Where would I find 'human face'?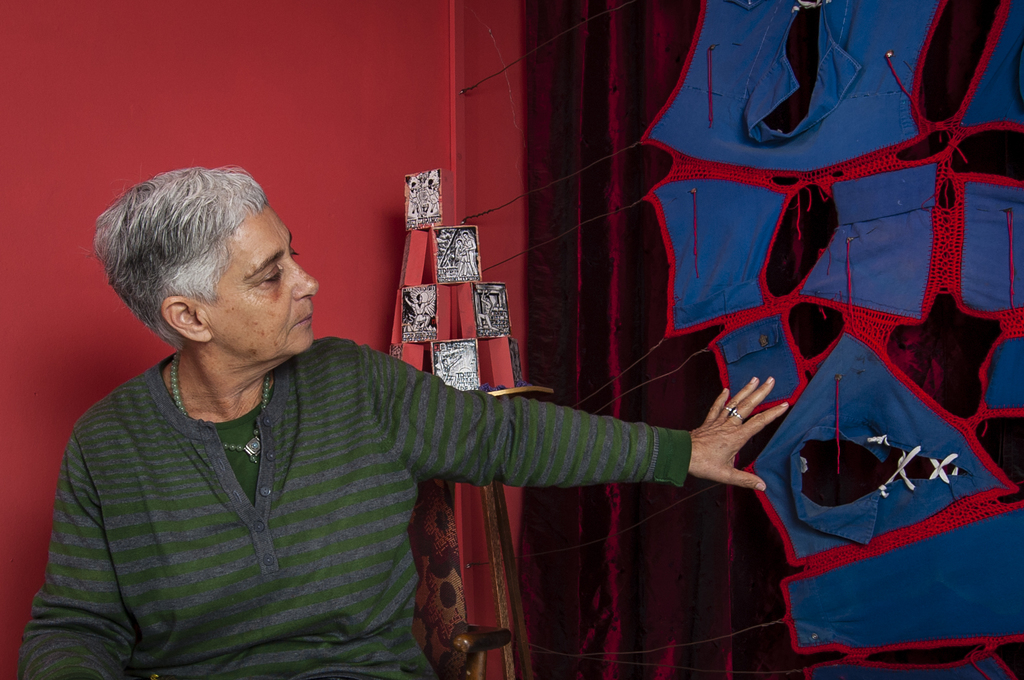
At 486 298 488 301.
